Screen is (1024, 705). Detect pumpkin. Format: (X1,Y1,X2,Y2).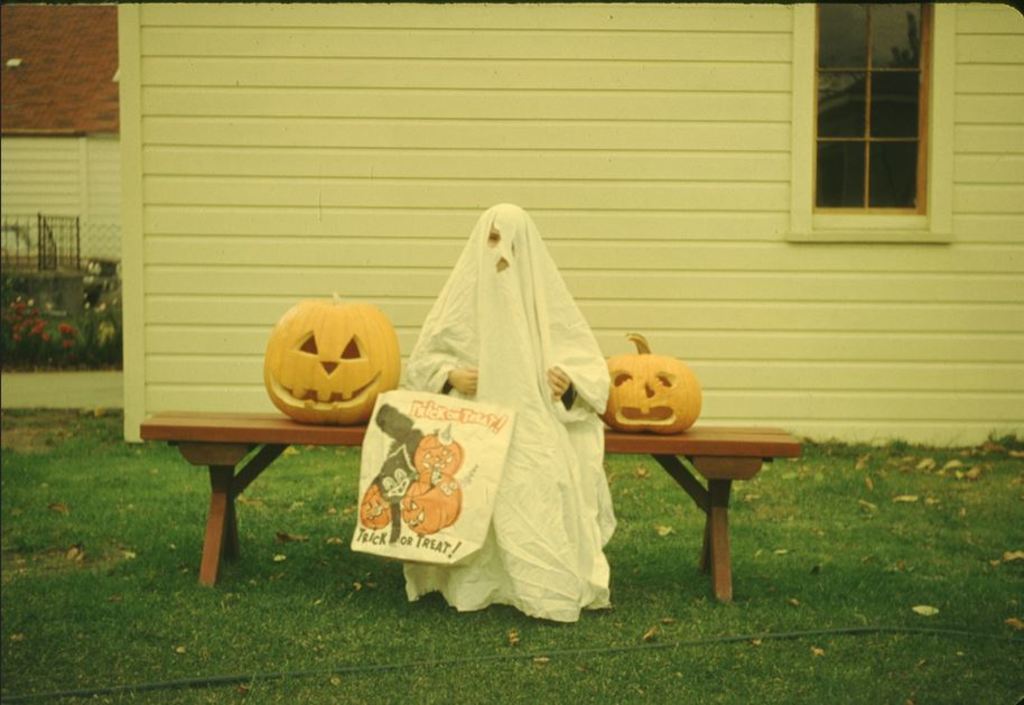
(595,333,705,434).
